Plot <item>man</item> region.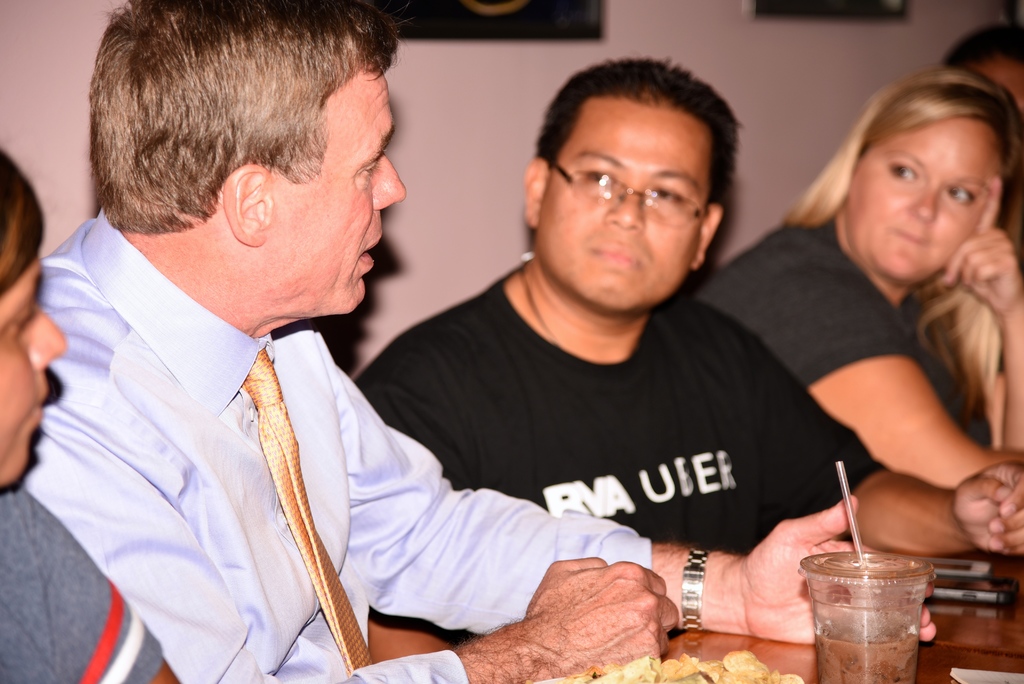
Plotted at 350/56/1023/660.
